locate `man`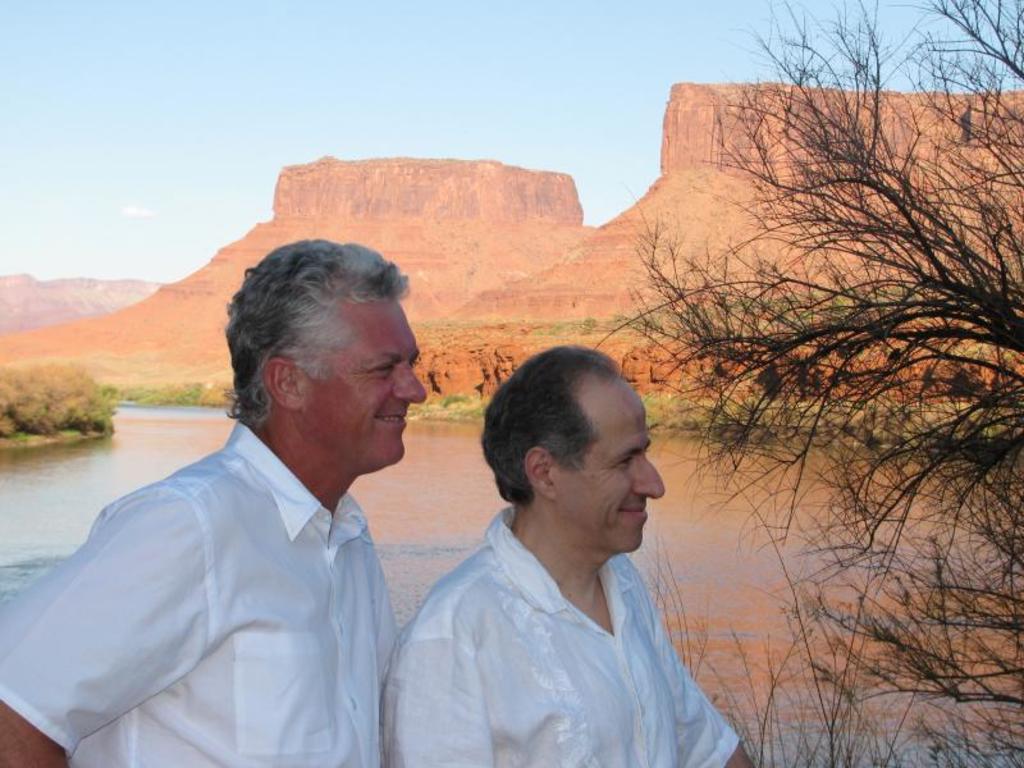
[left=60, top=242, right=452, bottom=758]
